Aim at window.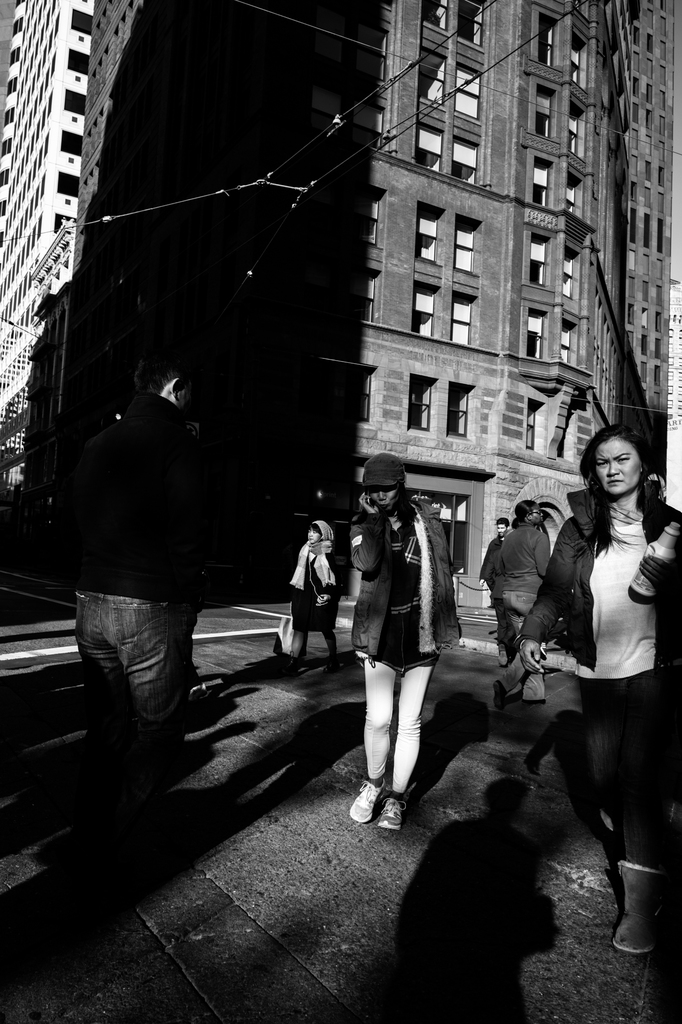
Aimed at (left=62, top=87, right=87, bottom=115).
